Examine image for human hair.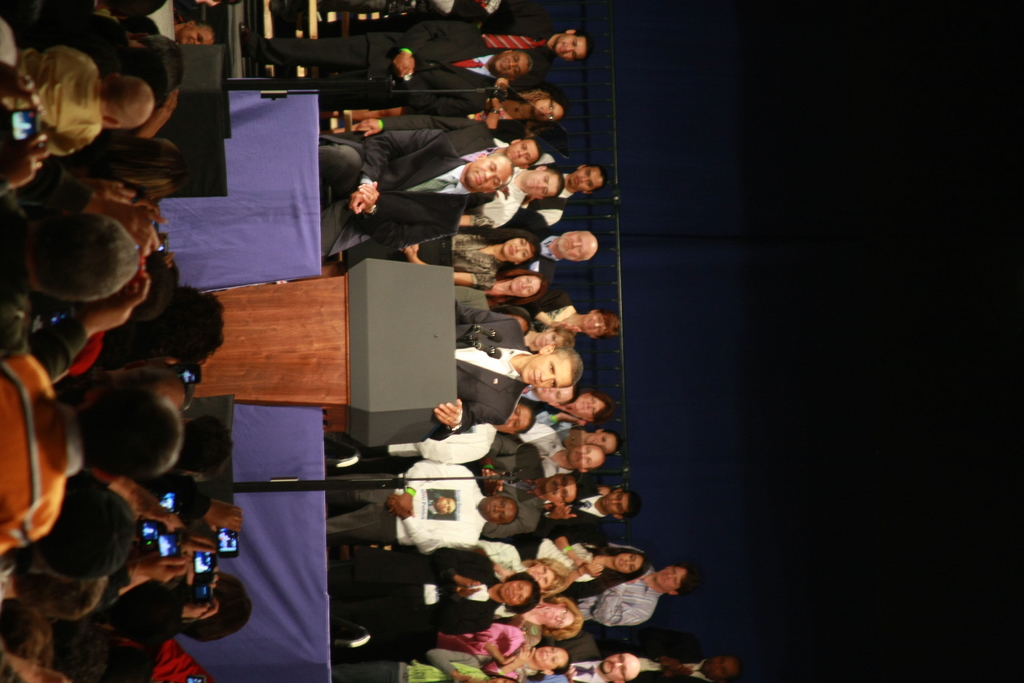
Examination result: (132,252,181,325).
